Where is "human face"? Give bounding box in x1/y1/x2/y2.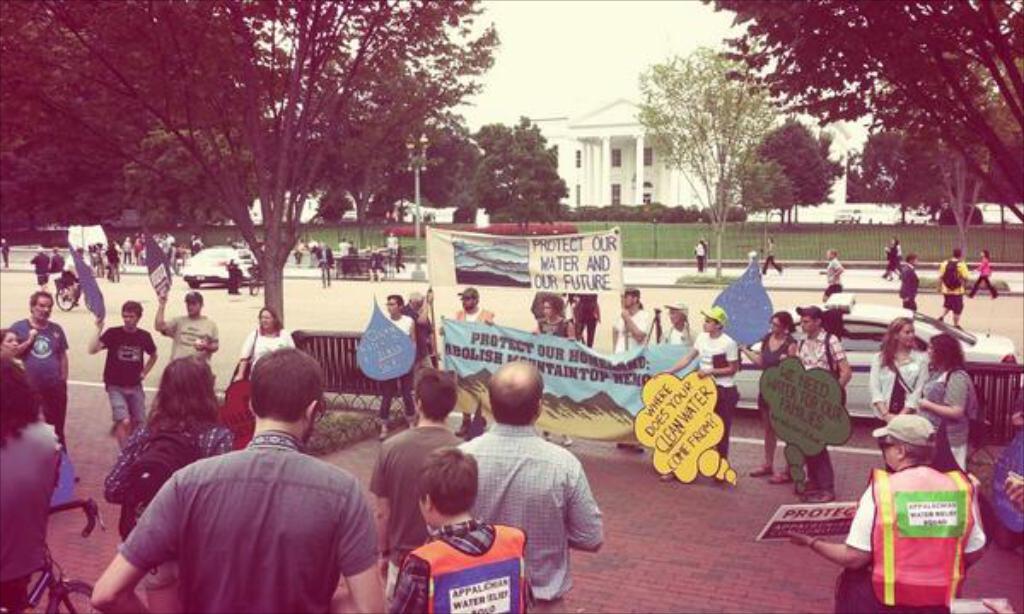
898/322/916/343.
